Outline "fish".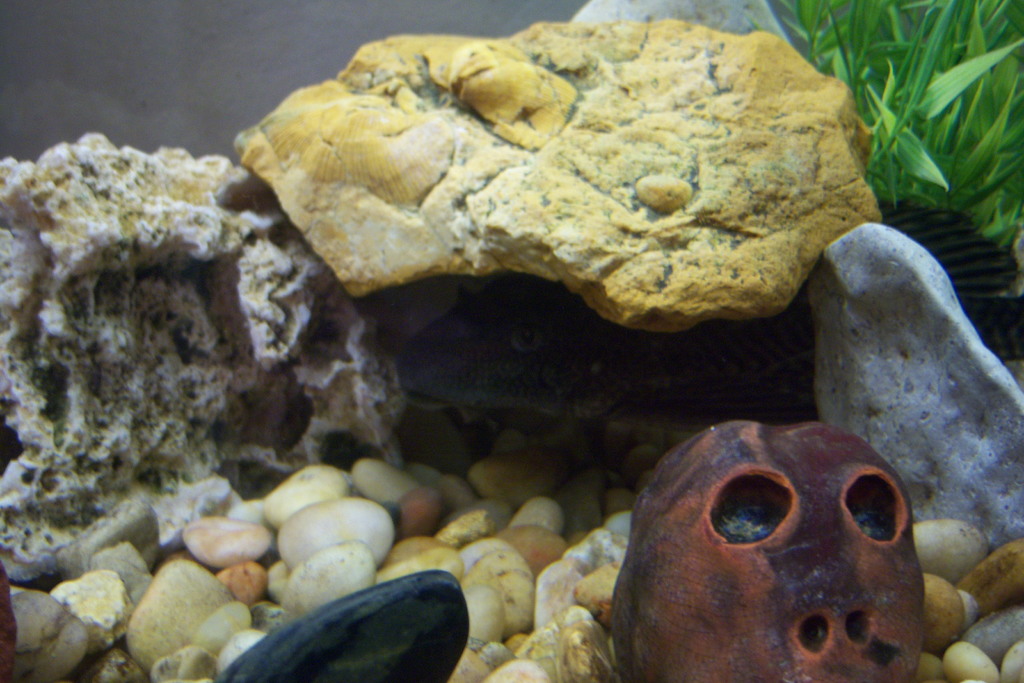
Outline: bbox=(203, 562, 470, 682).
